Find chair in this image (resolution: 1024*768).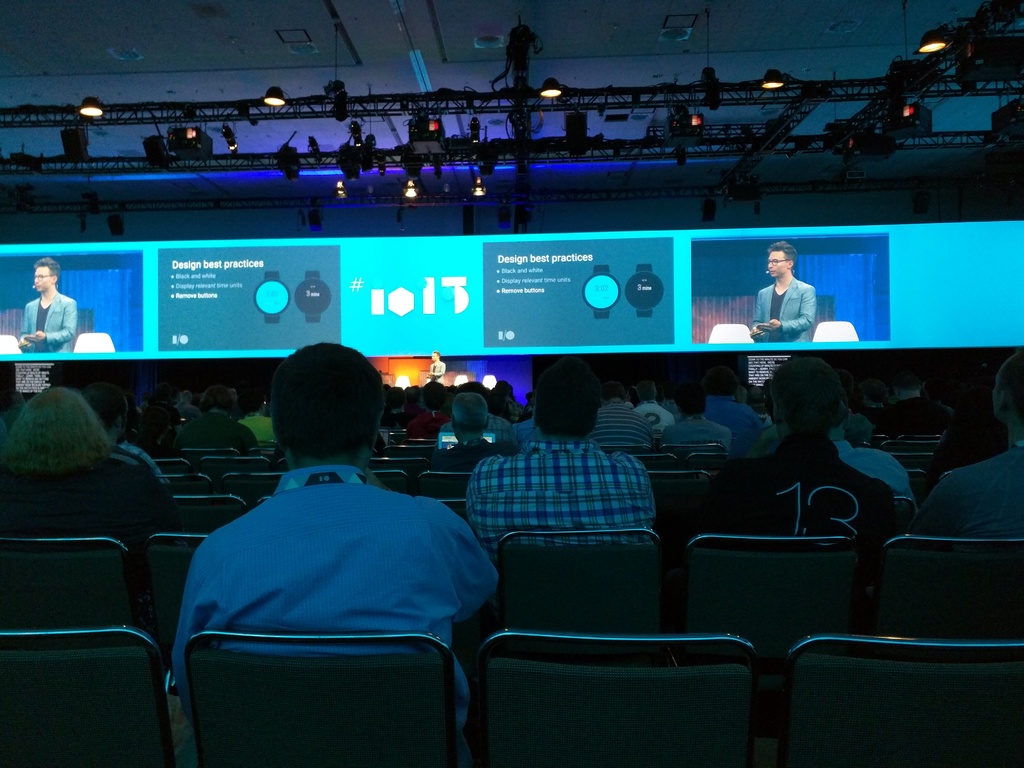
892:499:915:541.
